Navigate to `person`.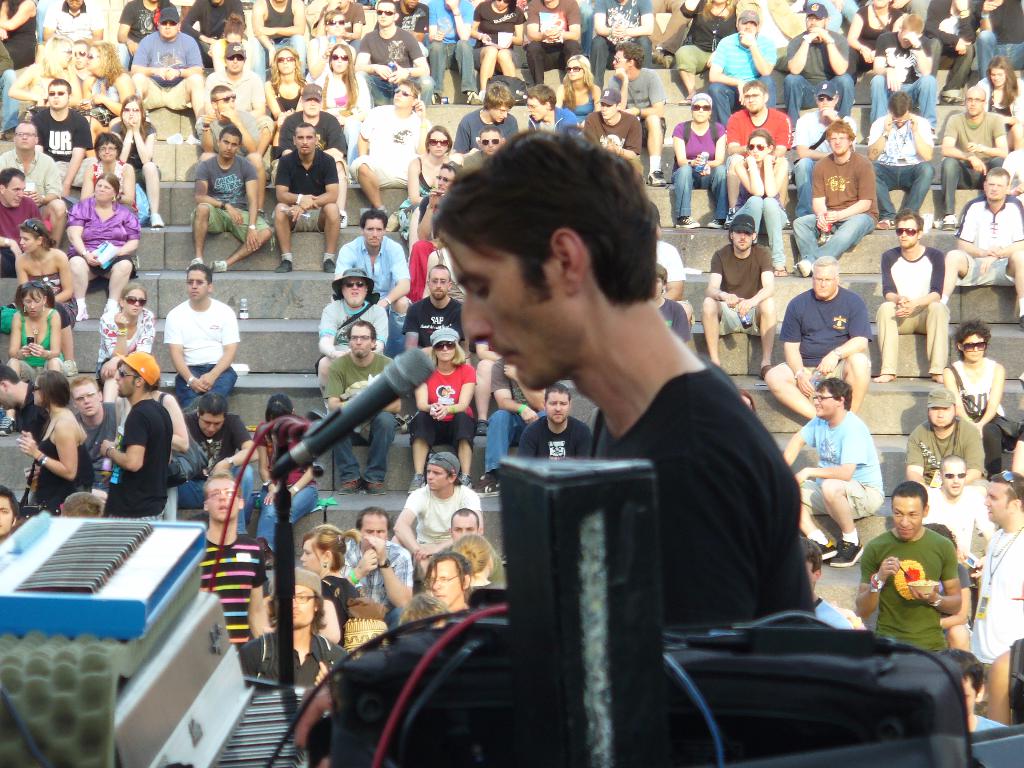
Navigation target: (3,120,81,230).
